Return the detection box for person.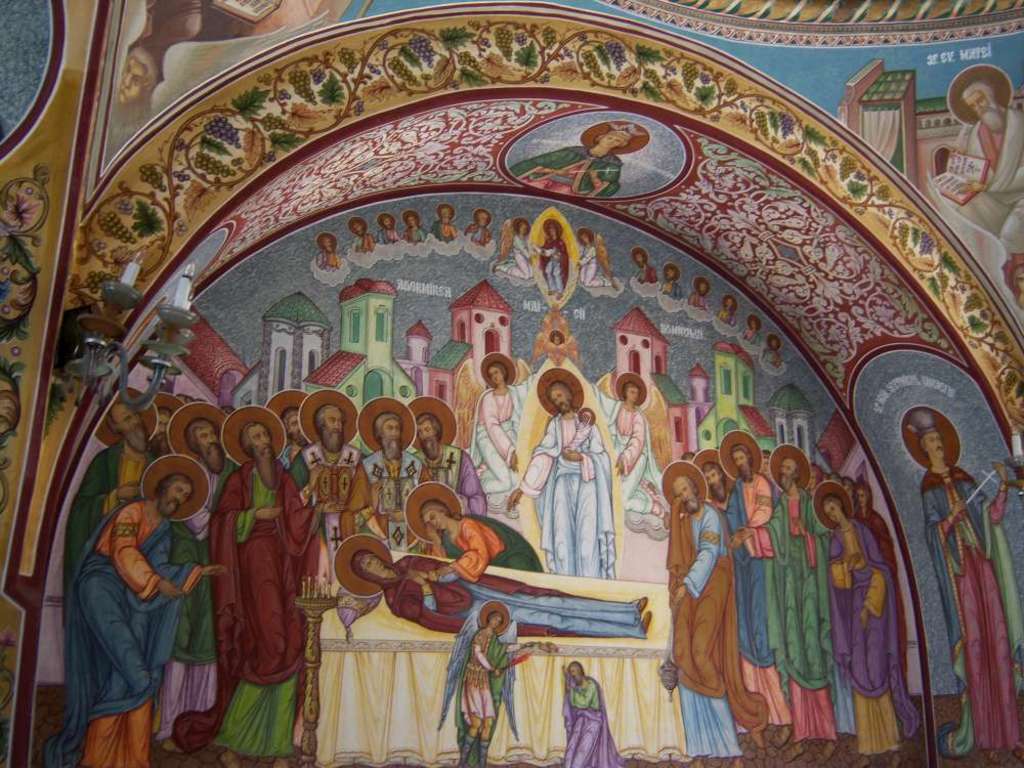
x1=351 y1=201 x2=498 y2=245.
